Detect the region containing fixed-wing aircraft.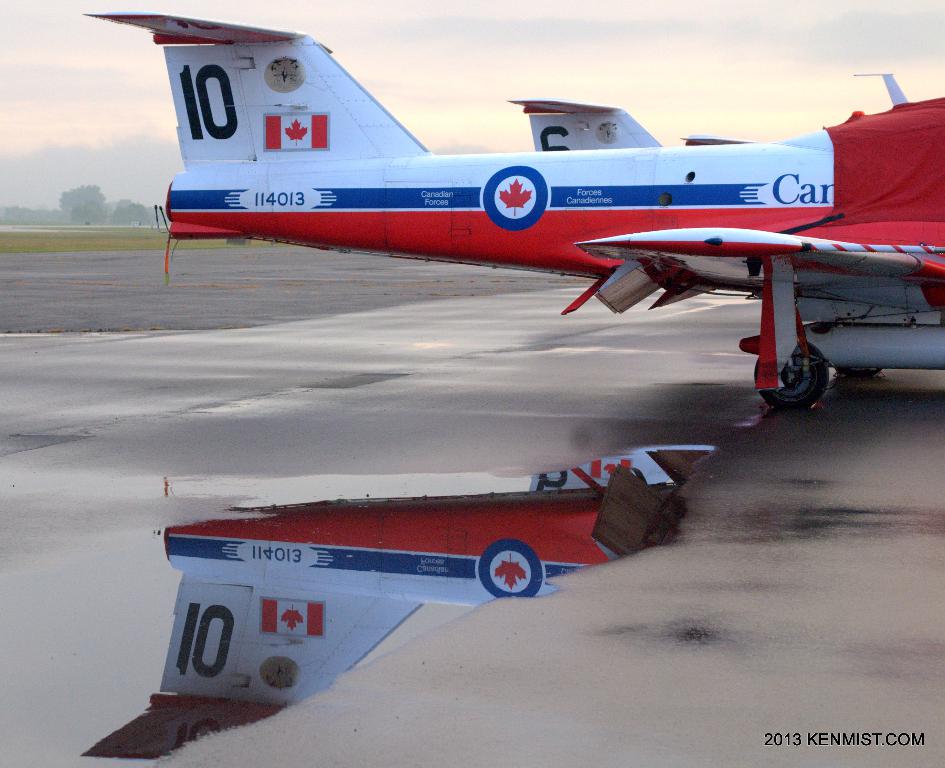
BBox(89, 441, 729, 765).
